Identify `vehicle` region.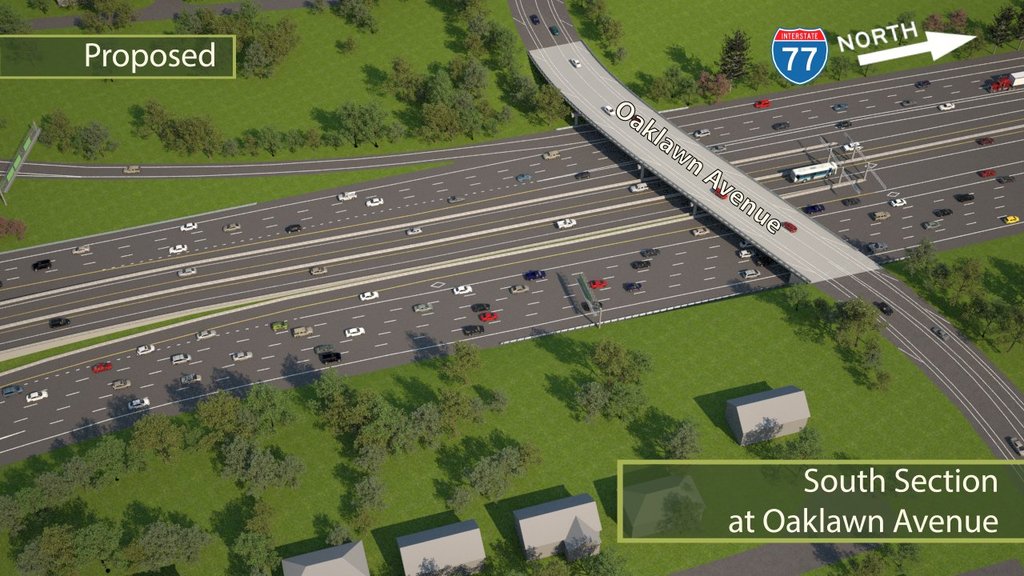
Region: (574, 169, 590, 184).
